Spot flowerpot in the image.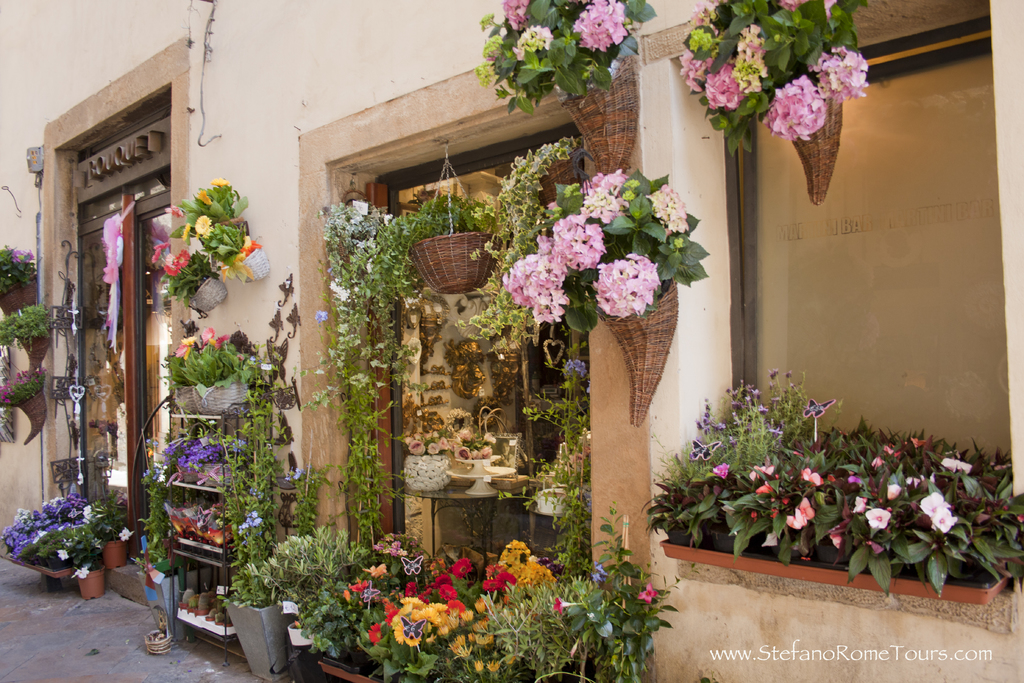
flowerpot found at box(788, 97, 845, 204).
